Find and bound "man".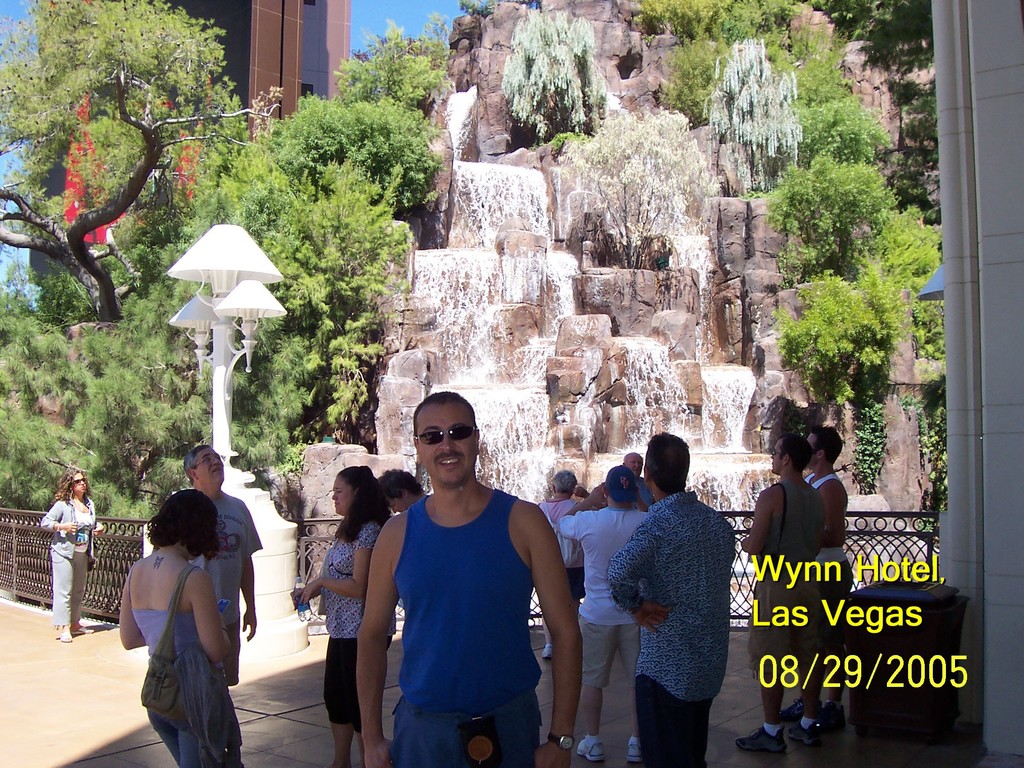
Bound: 608, 431, 738, 767.
